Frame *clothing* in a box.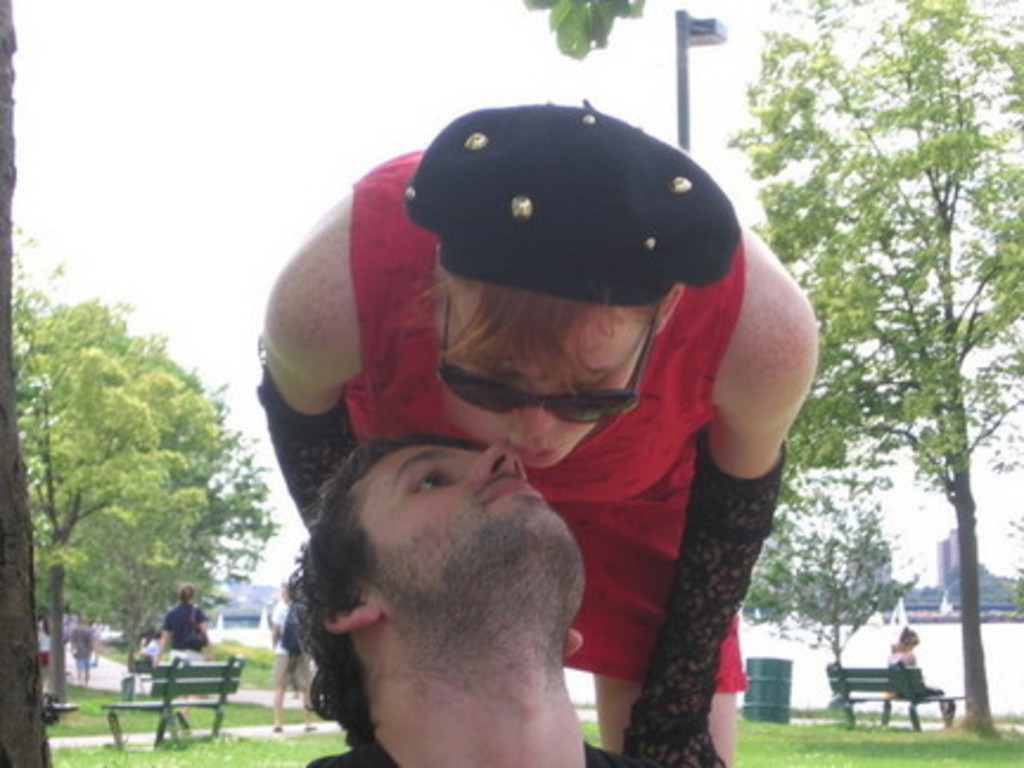
pyautogui.locateOnScreen(360, 154, 837, 699).
